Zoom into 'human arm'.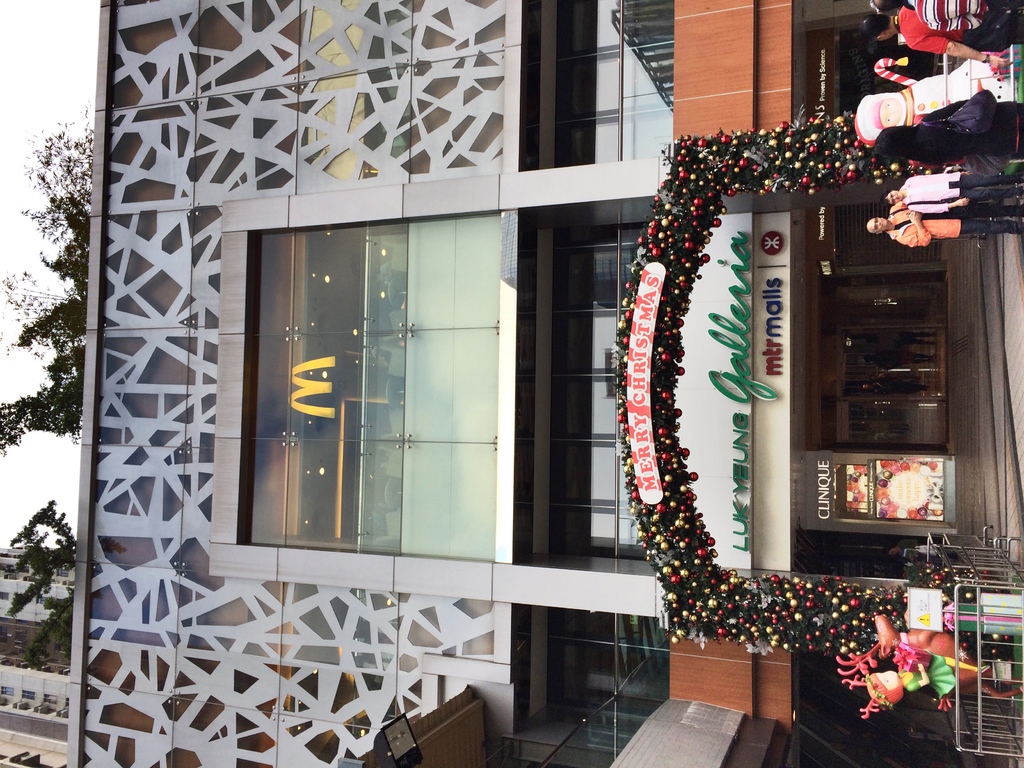
Zoom target: 909, 32, 1009, 72.
